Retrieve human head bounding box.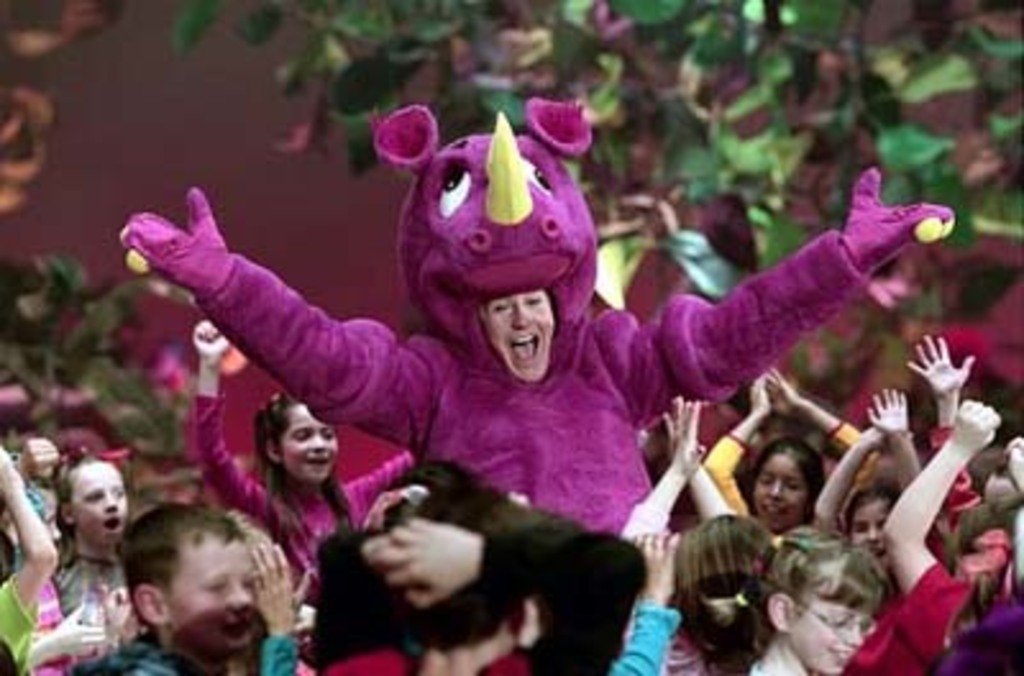
Bounding box: 768,538,881,673.
